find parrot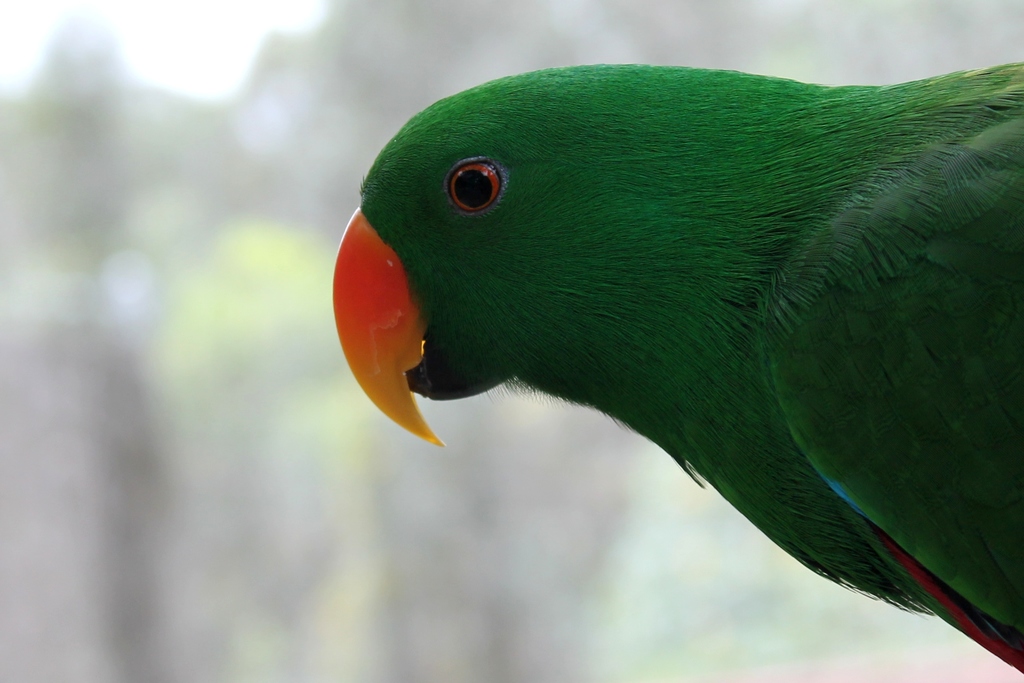
select_region(329, 42, 1023, 682)
